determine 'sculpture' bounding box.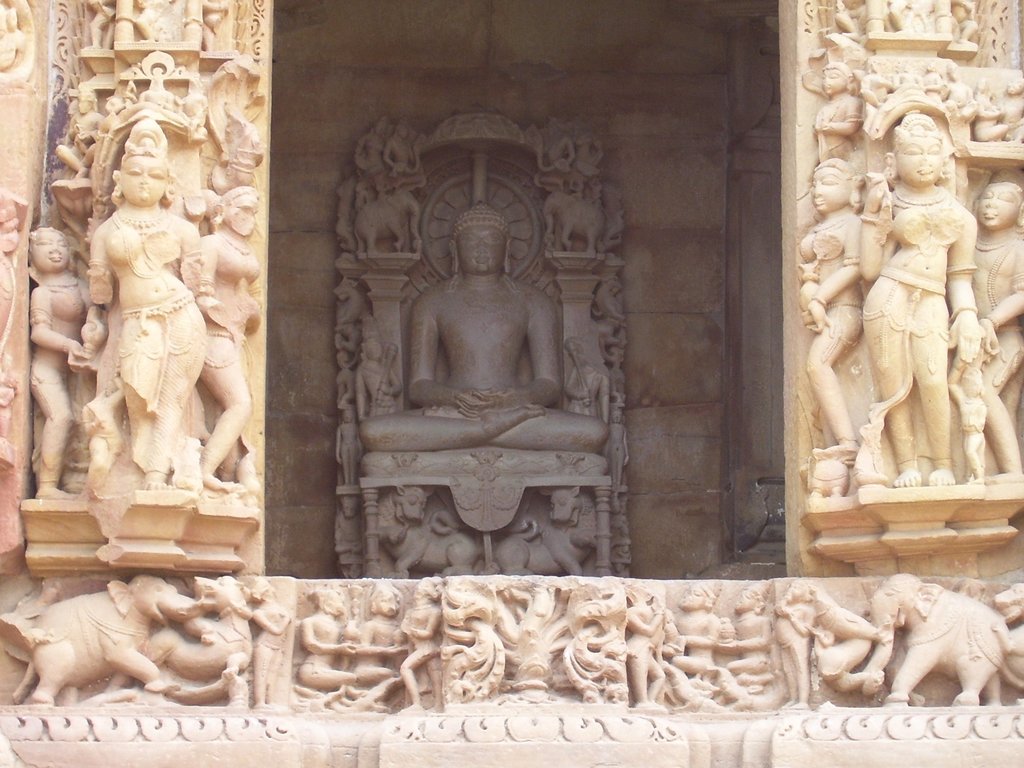
Determined: 47, 90, 102, 179.
